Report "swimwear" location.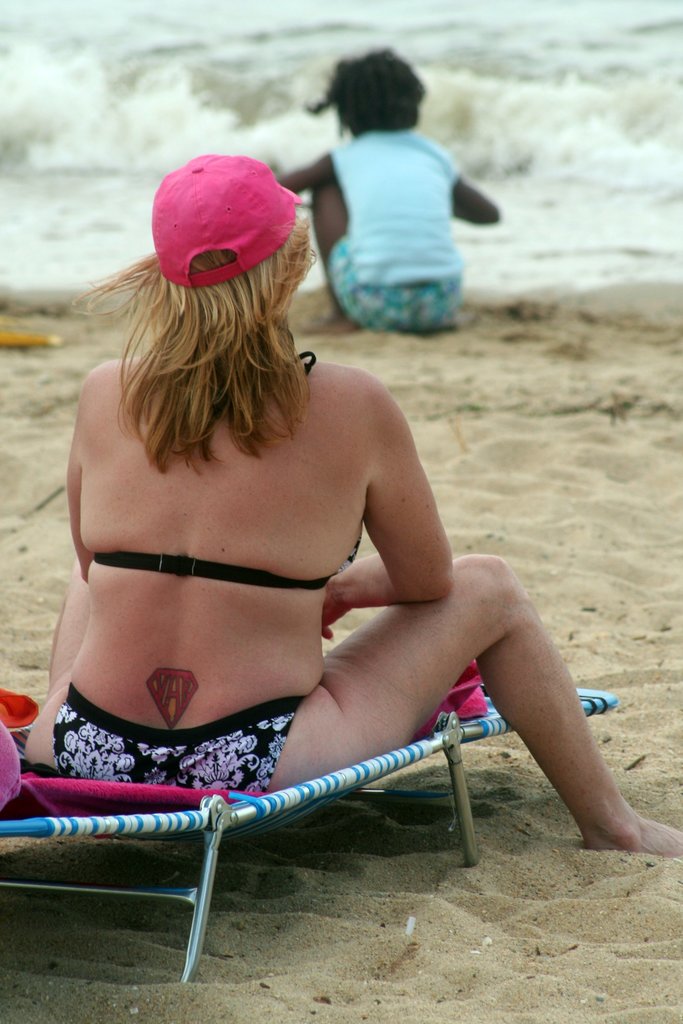
Report: Rect(50, 679, 304, 795).
